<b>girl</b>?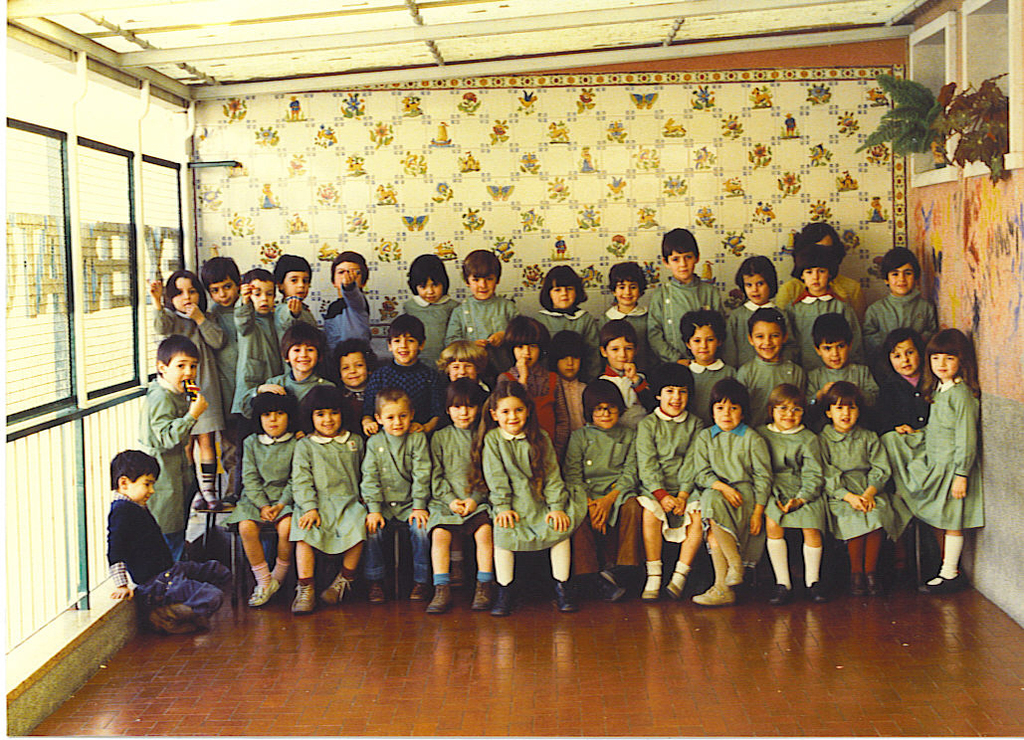
left=150, top=261, right=227, bottom=507
